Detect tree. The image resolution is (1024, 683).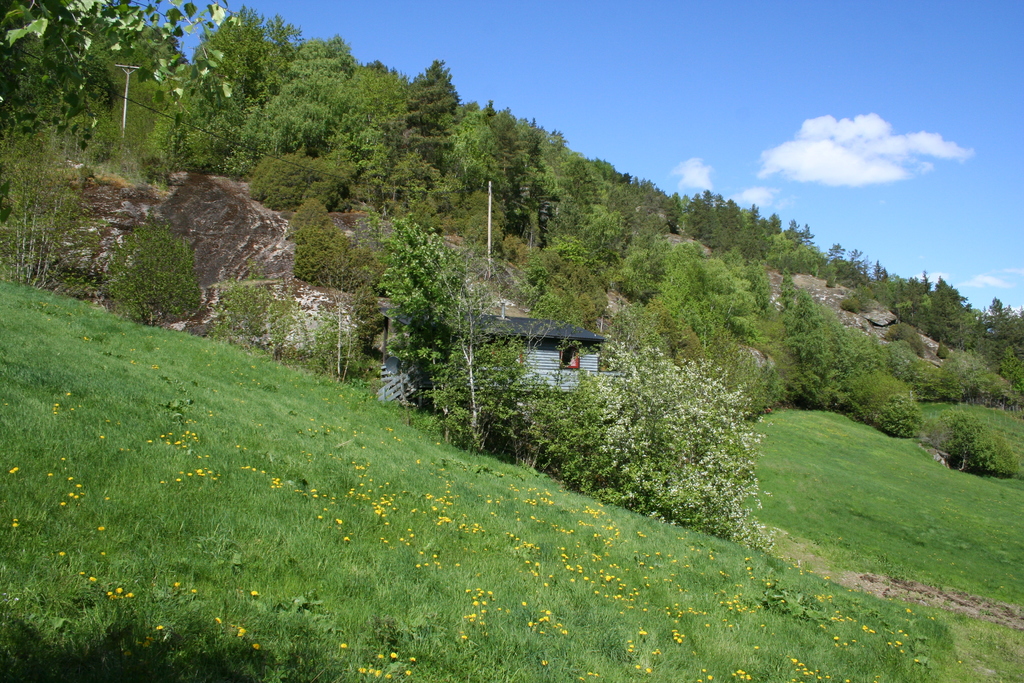
678:189:739:272.
